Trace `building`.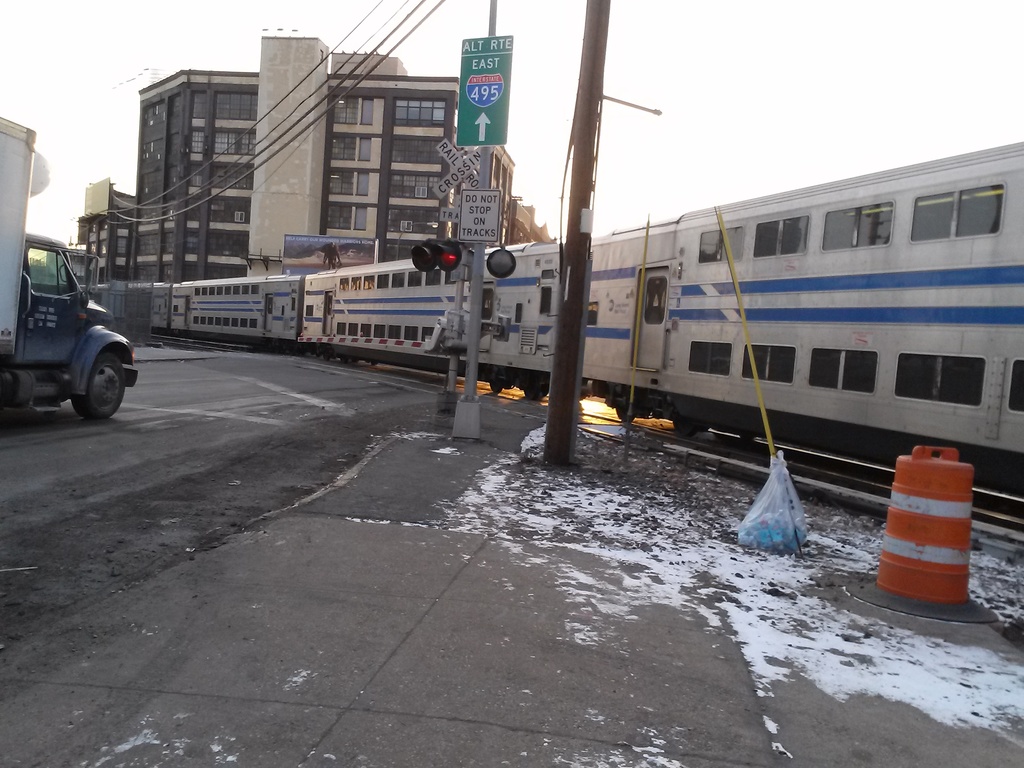
Traced to x1=74 y1=36 x2=554 y2=290.
